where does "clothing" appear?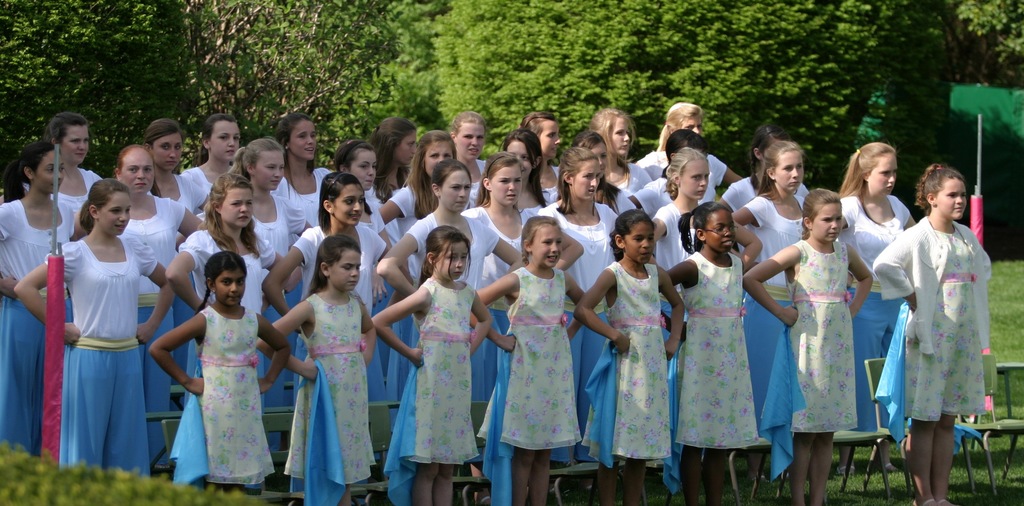
Appears at left=500, top=266, right=587, bottom=445.
